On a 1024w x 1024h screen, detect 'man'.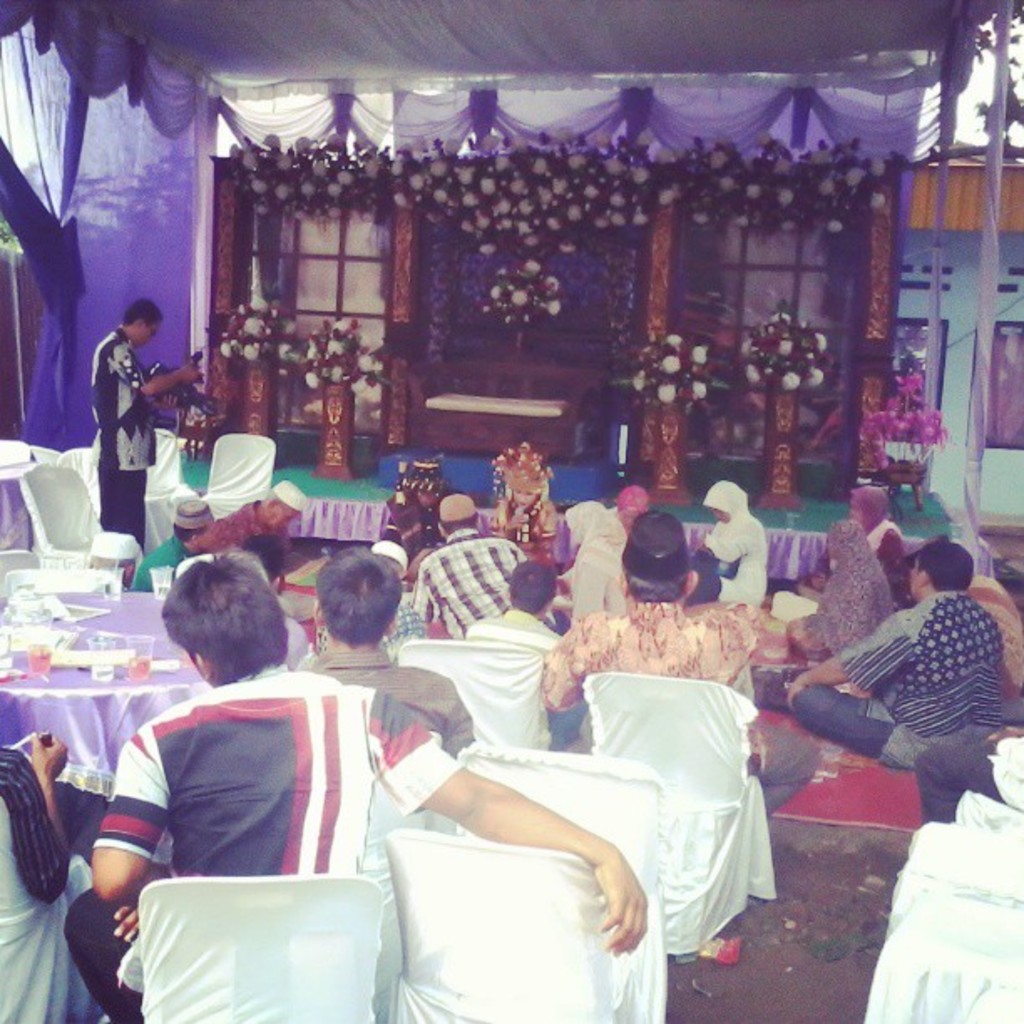
rect(407, 494, 572, 639).
